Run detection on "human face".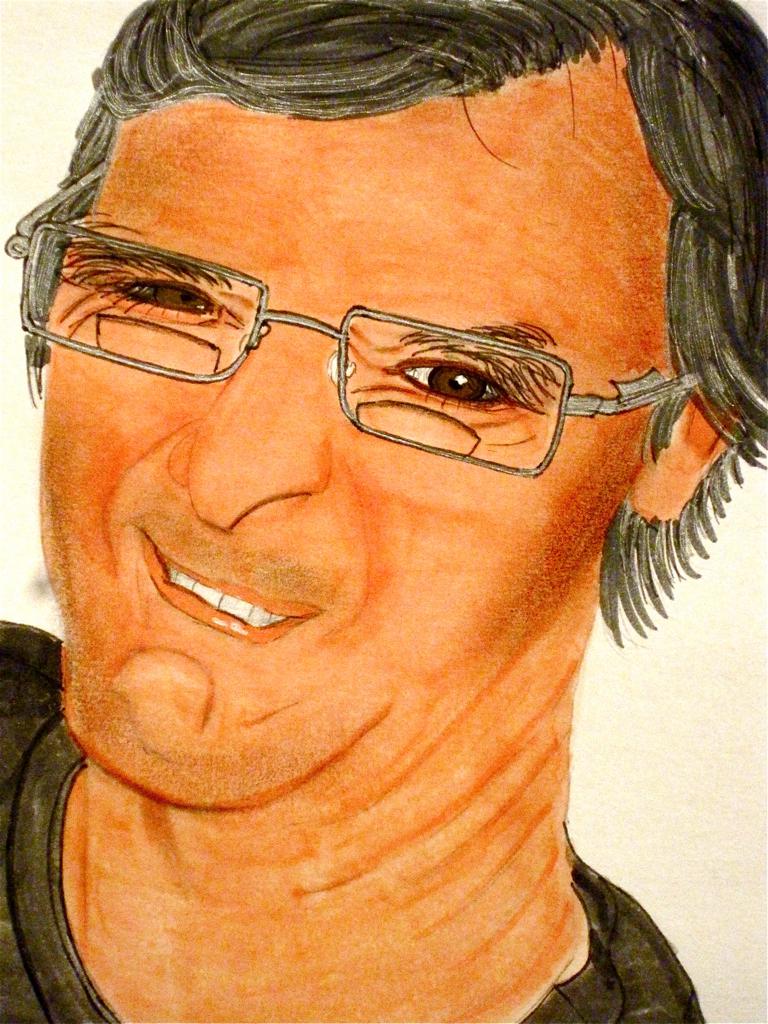
Result: detection(1, 108, 622, 806).
